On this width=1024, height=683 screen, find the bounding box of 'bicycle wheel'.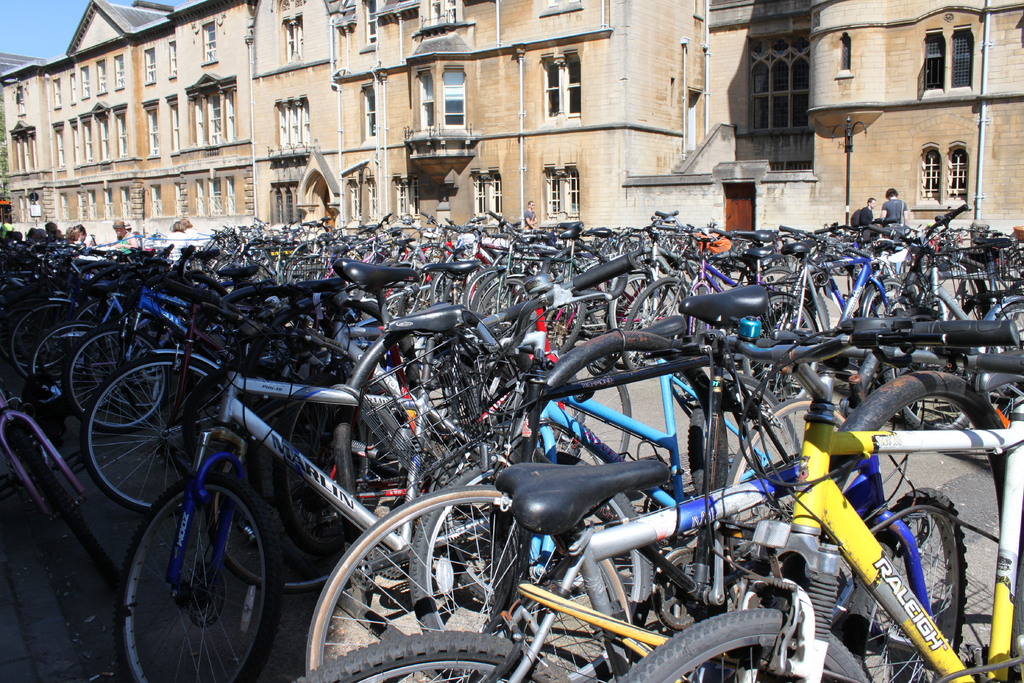
Bounding box: Rect(86, 355, 227, 511).
